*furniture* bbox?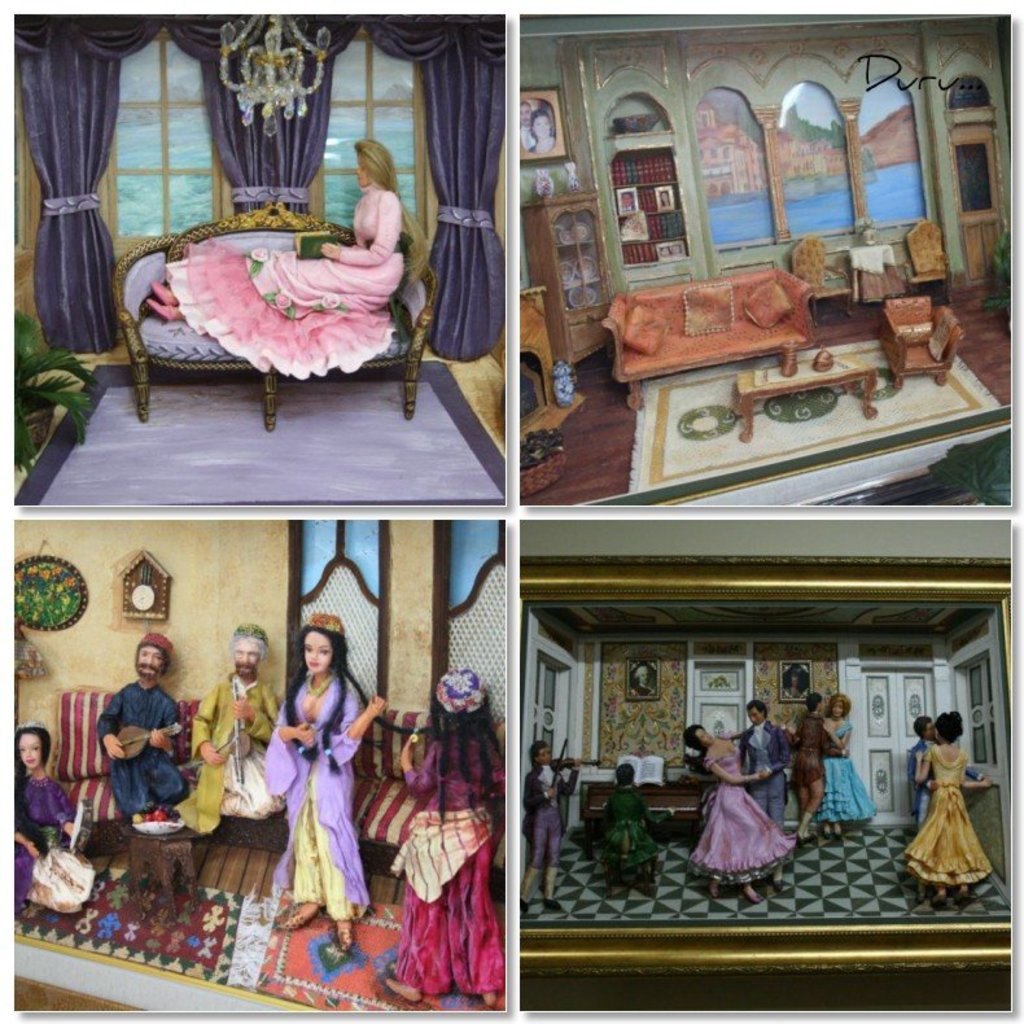
BBox(879, 293, 967, 384)
